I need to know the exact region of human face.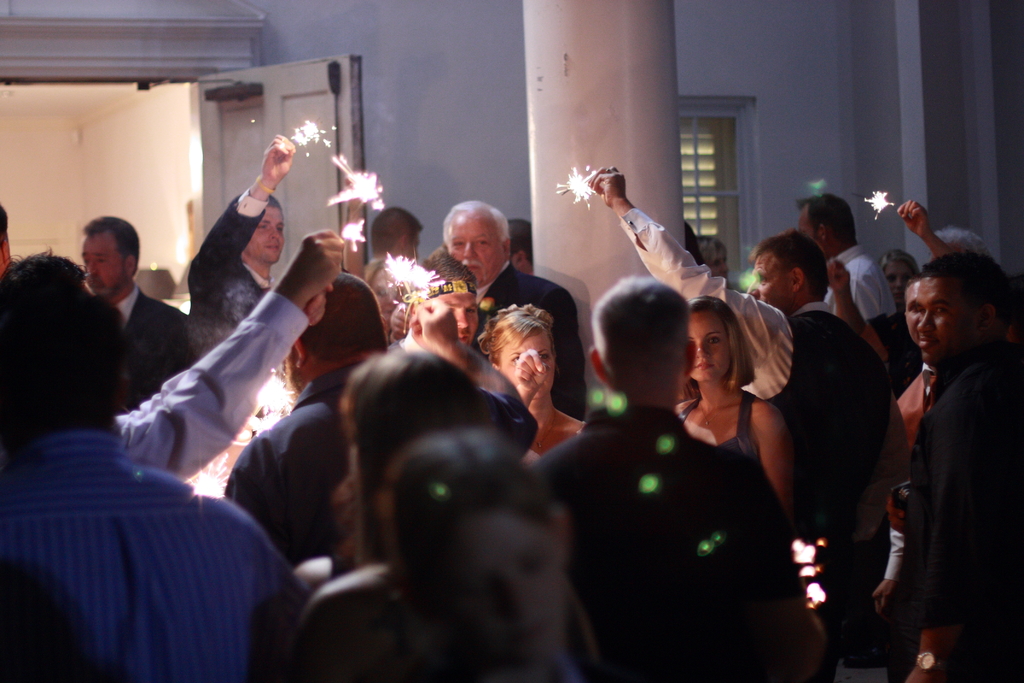
Region: 883 259 915 300.
